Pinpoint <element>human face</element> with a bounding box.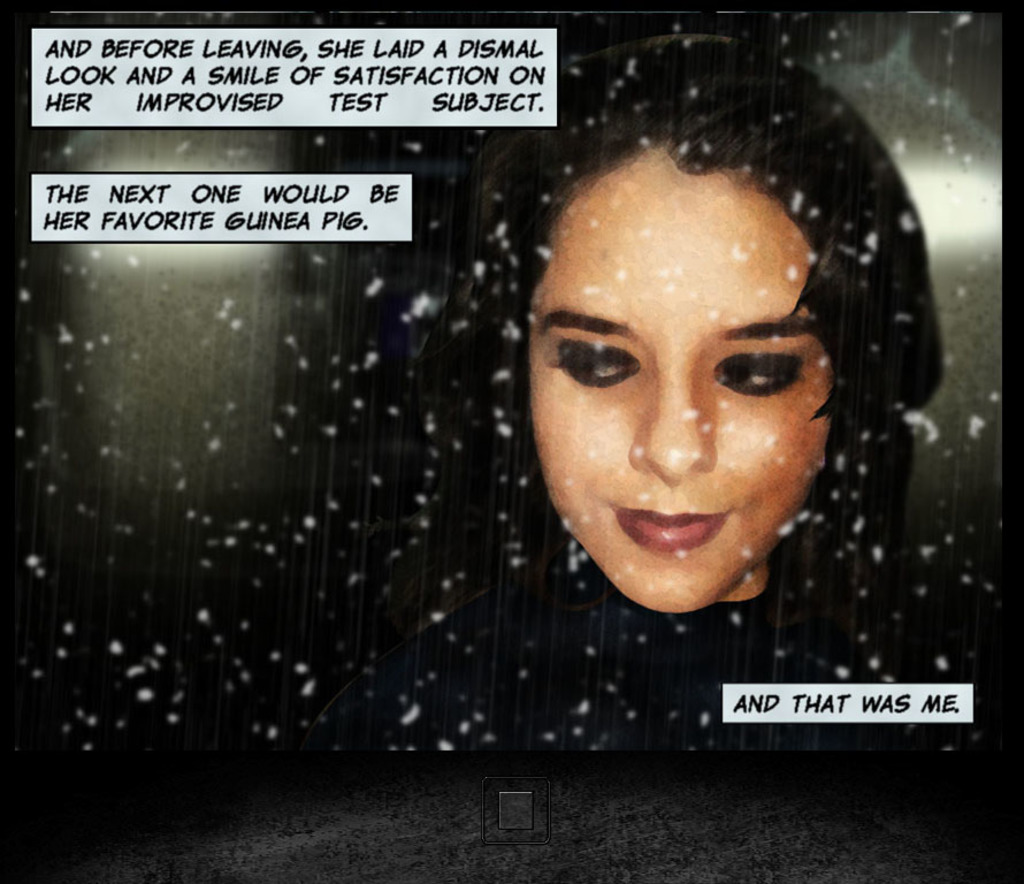
530, 150, 834, 614.
